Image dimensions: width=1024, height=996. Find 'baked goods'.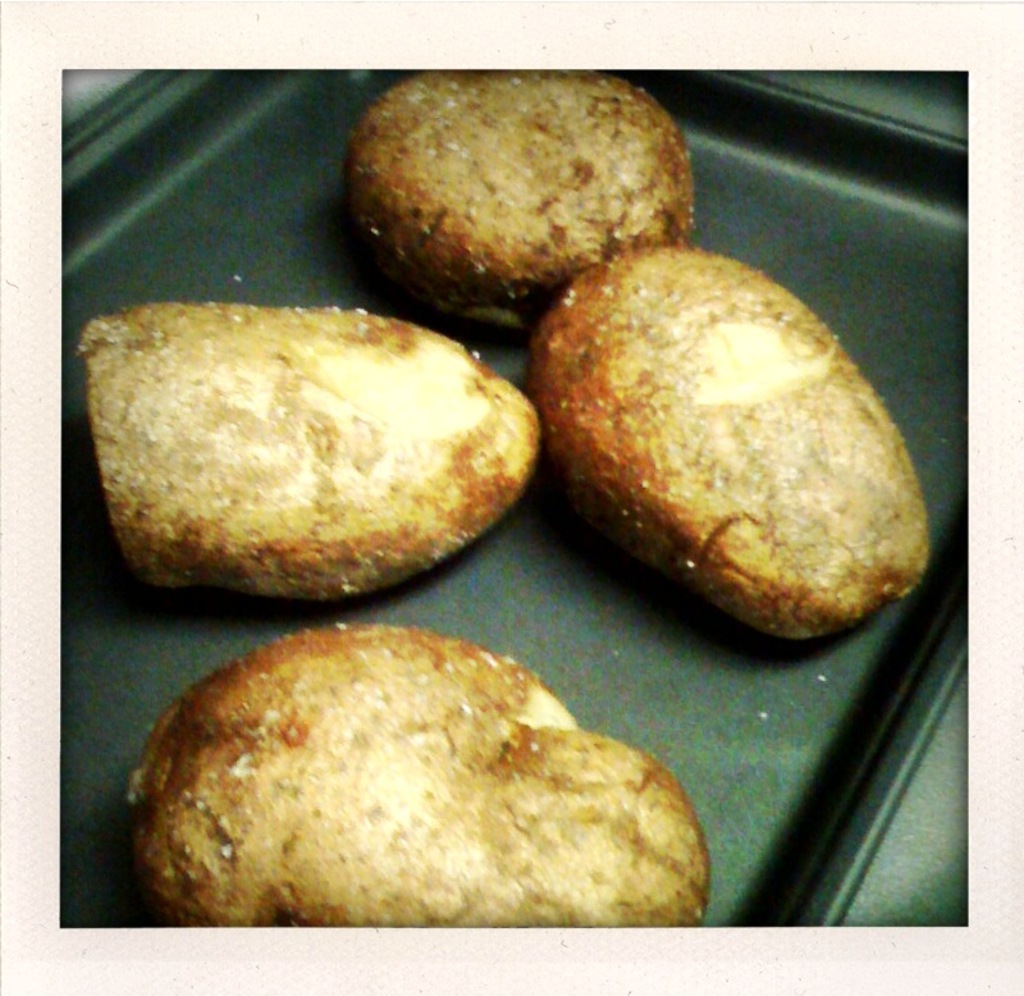
<region>351, 64, 692, 319</region>.
